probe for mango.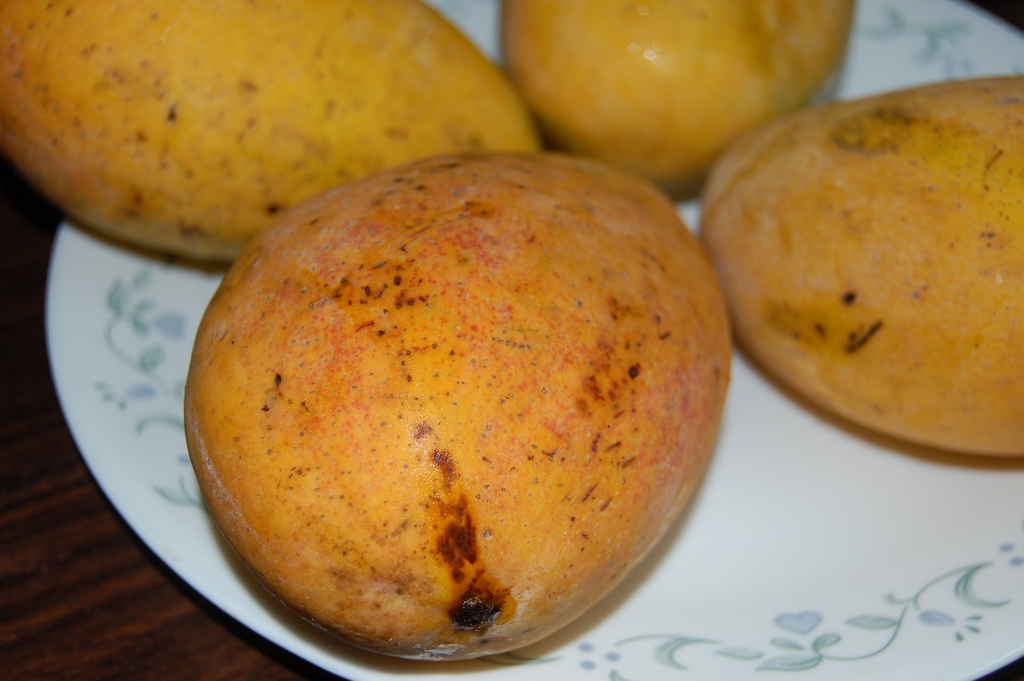
Probe result: box(0, 0, 544, 256).
